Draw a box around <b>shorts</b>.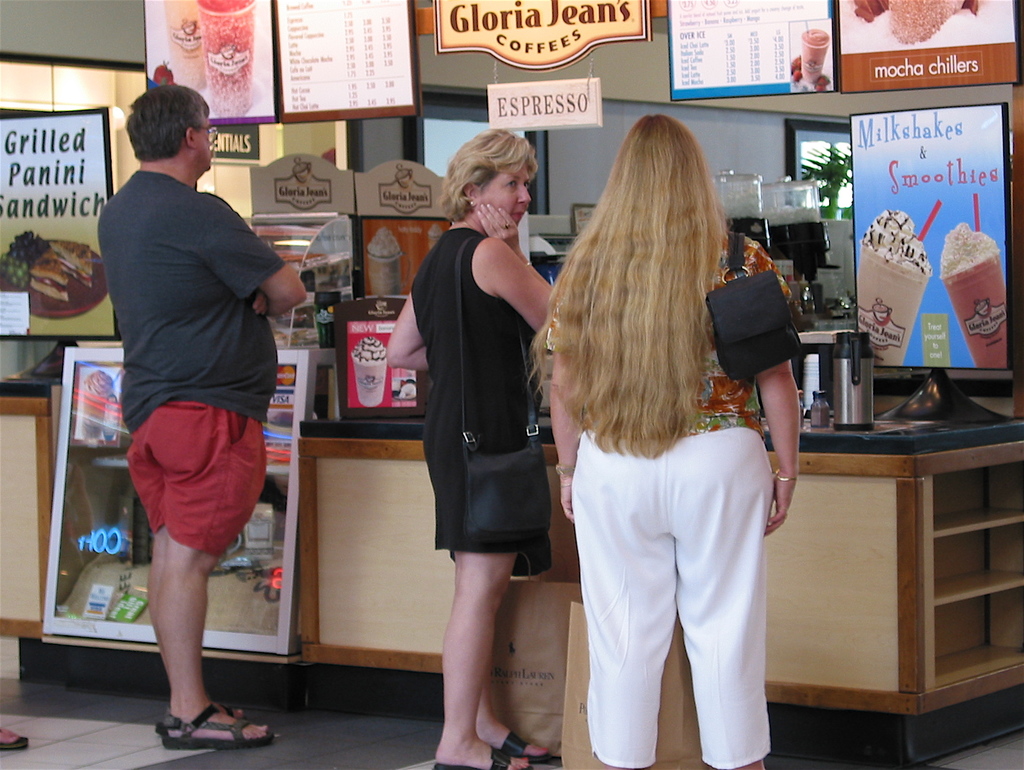
<box>117,404,272,567</box>.
